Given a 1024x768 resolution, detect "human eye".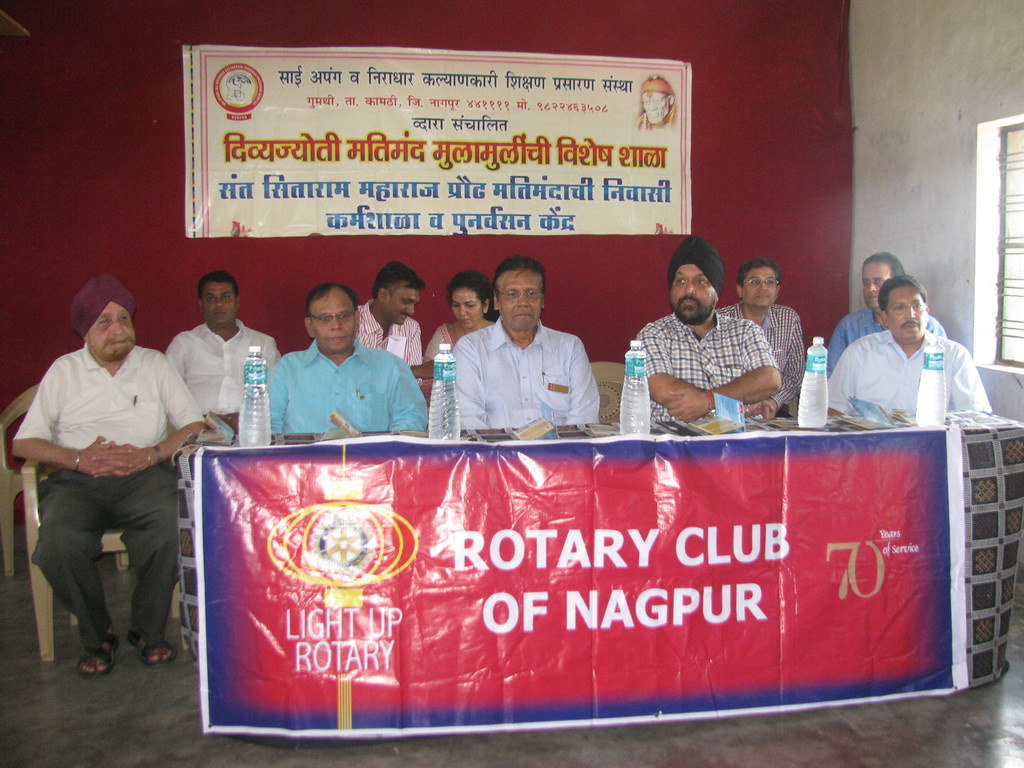
Rect(865, 279, 869, 285).
